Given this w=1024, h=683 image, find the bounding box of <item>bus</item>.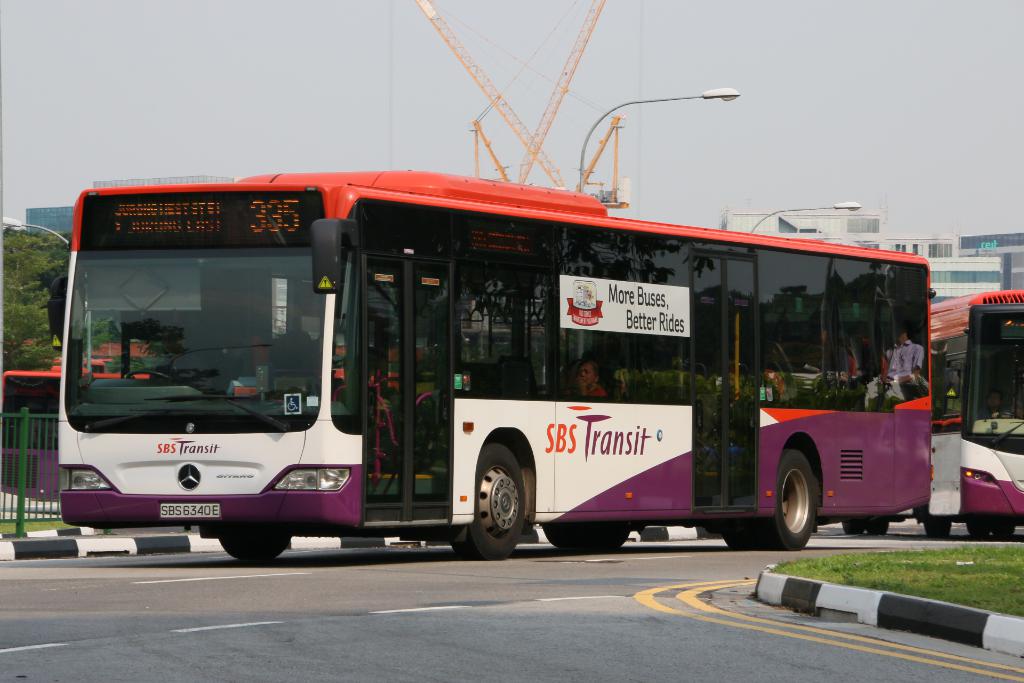
x1=837, y1=286, x2=1023, y2=548.
